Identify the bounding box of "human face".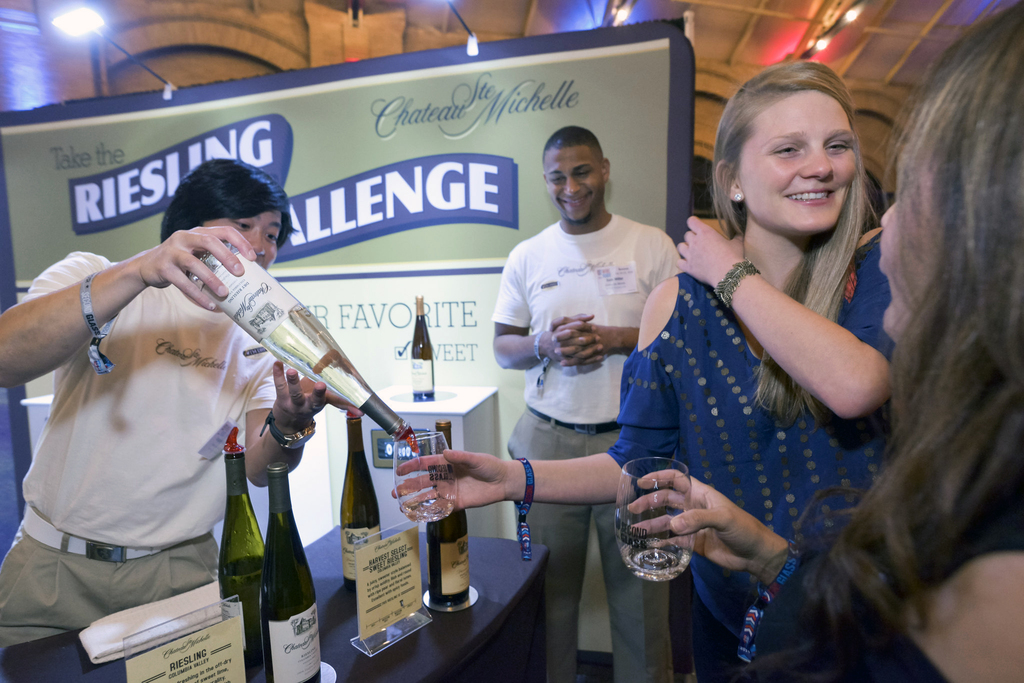
left=545, top=148, right=601, bottom=220.
